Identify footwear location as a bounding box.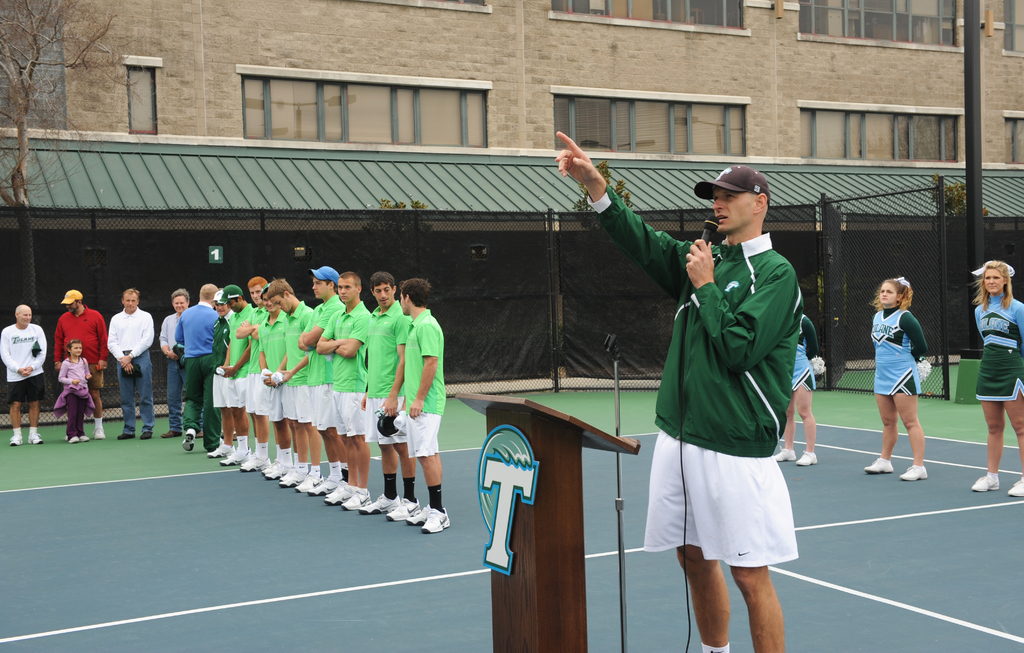
306, 478, 345, 498.
